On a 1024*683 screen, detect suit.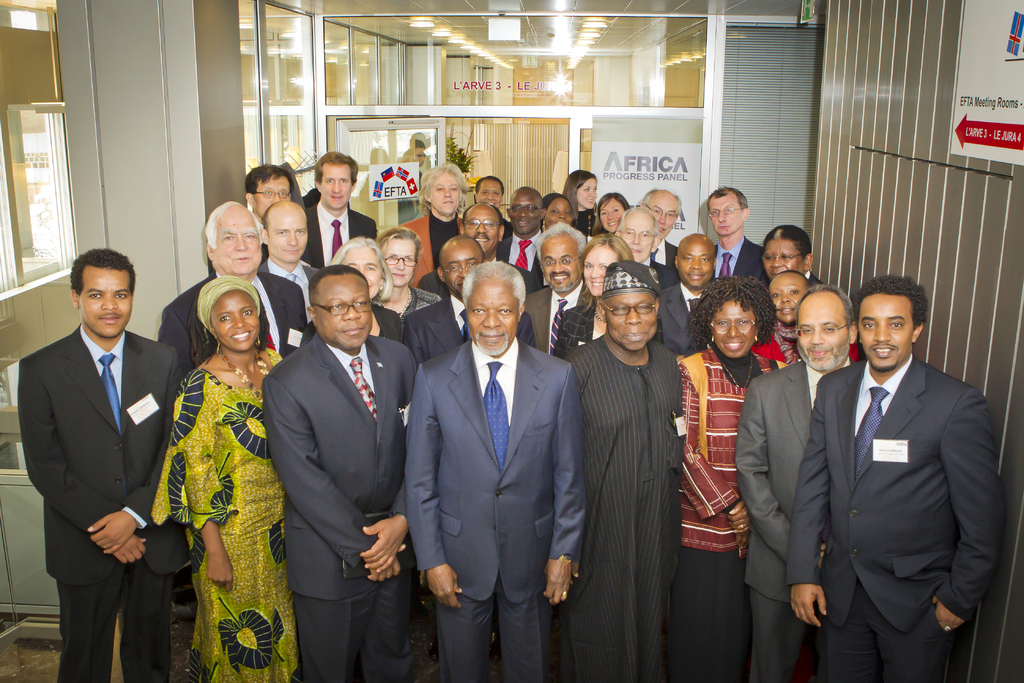
x1=805 y1=270 x2=1002 y2=677.
